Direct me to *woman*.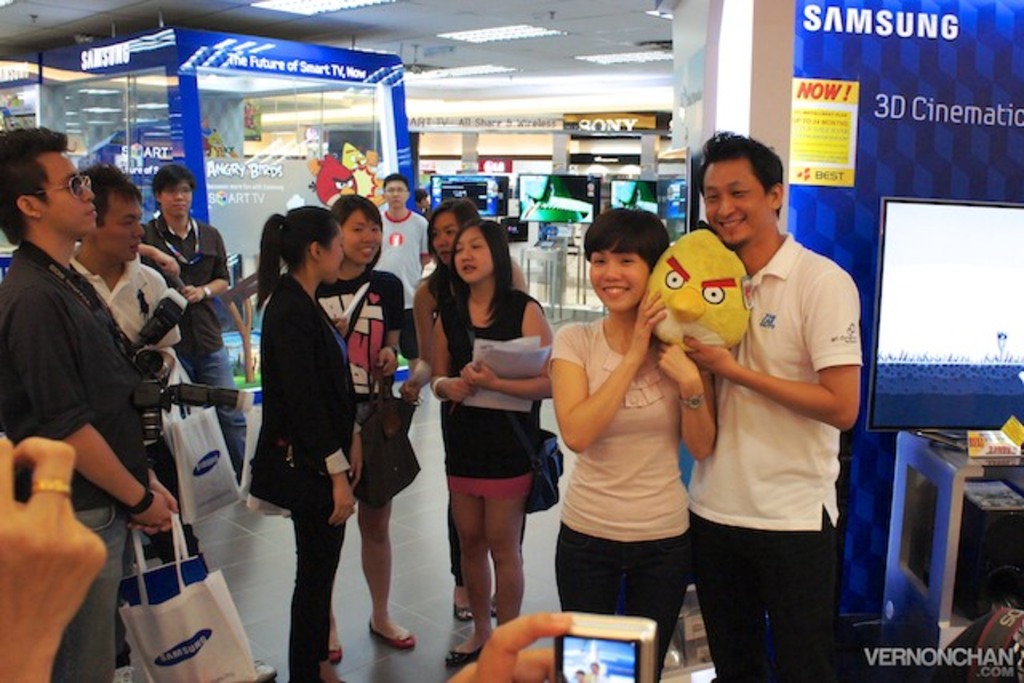
Direction: 550 214 720 681.
